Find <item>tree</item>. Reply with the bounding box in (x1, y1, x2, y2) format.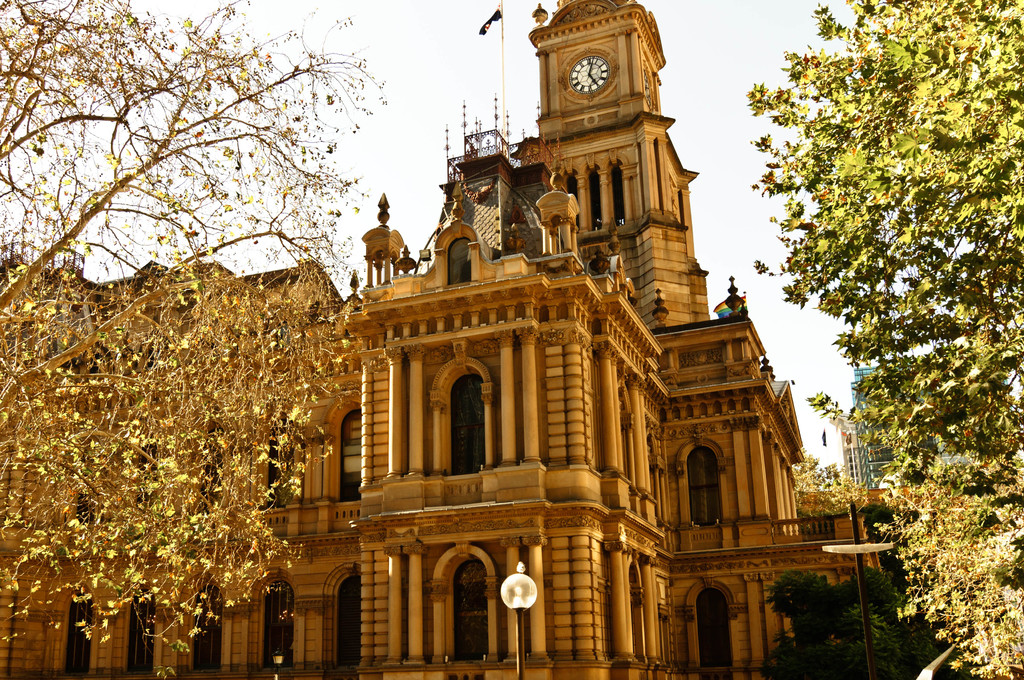
(769, 6, 1012, 636).
